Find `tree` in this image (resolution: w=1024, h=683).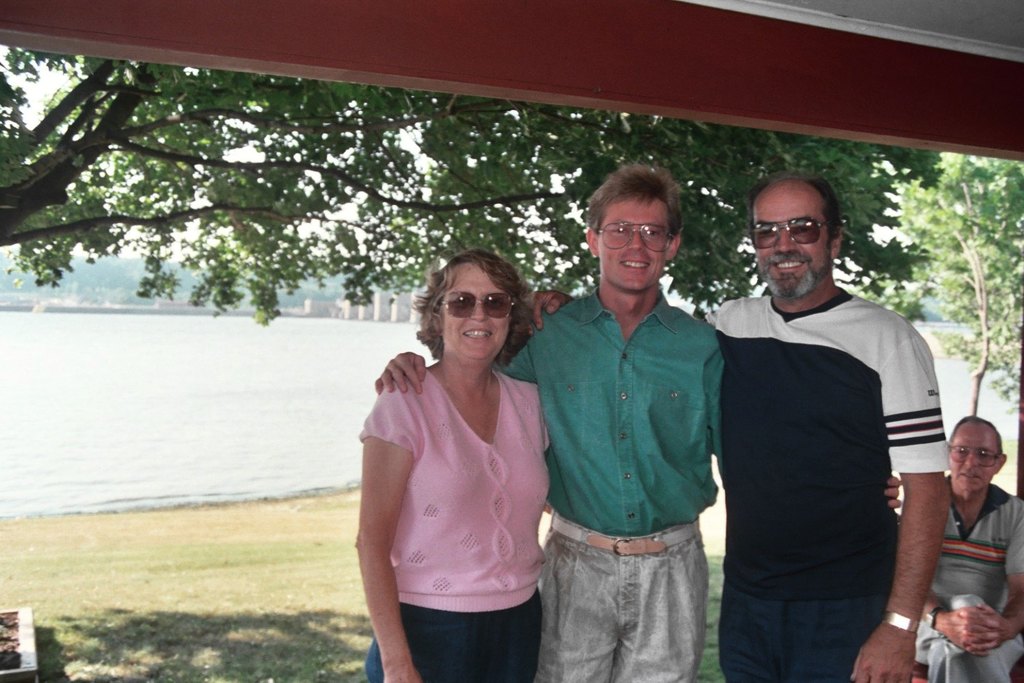
852,155,1023,421.
